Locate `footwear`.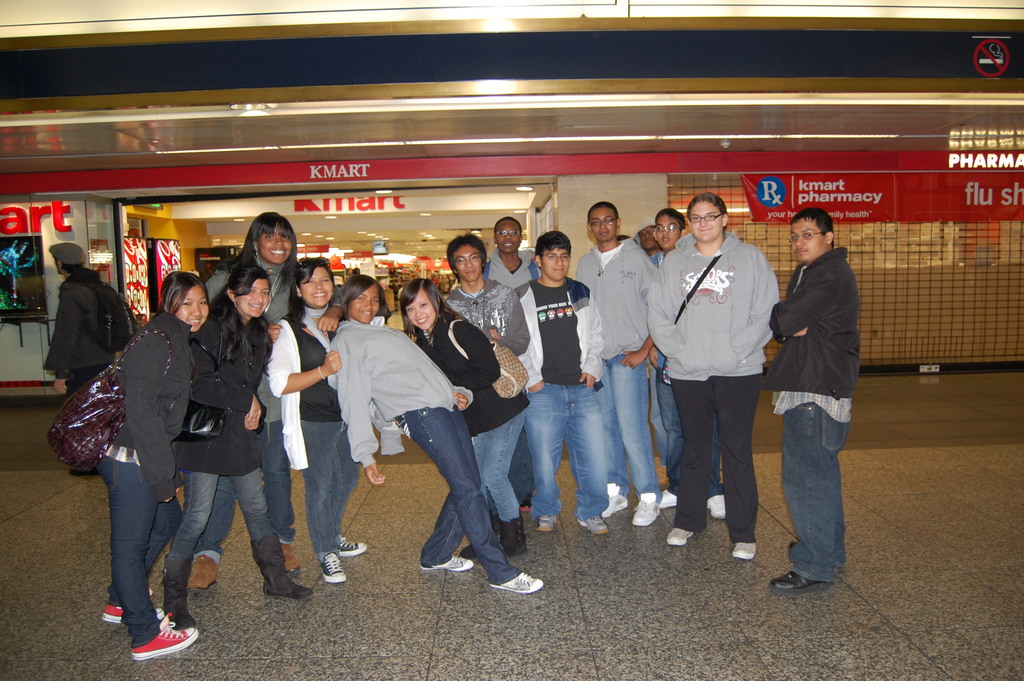
Bounding box: Rect(602, 488, 630, 520).
